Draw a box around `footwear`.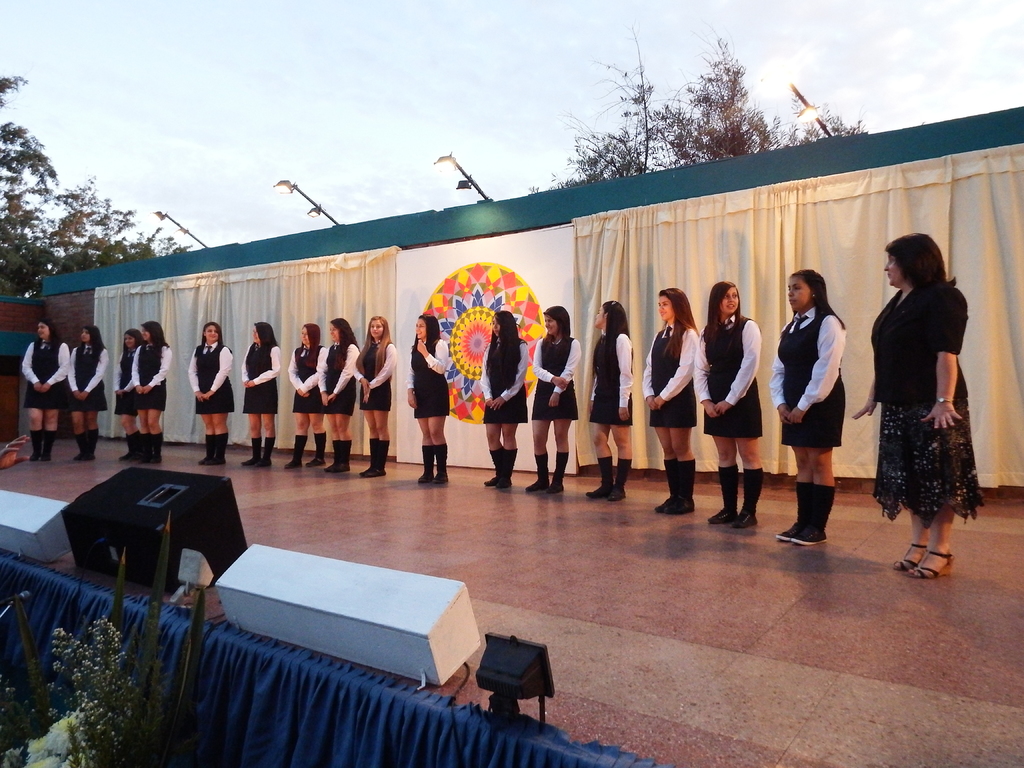
l=199, t=433, r=212, b=464.
